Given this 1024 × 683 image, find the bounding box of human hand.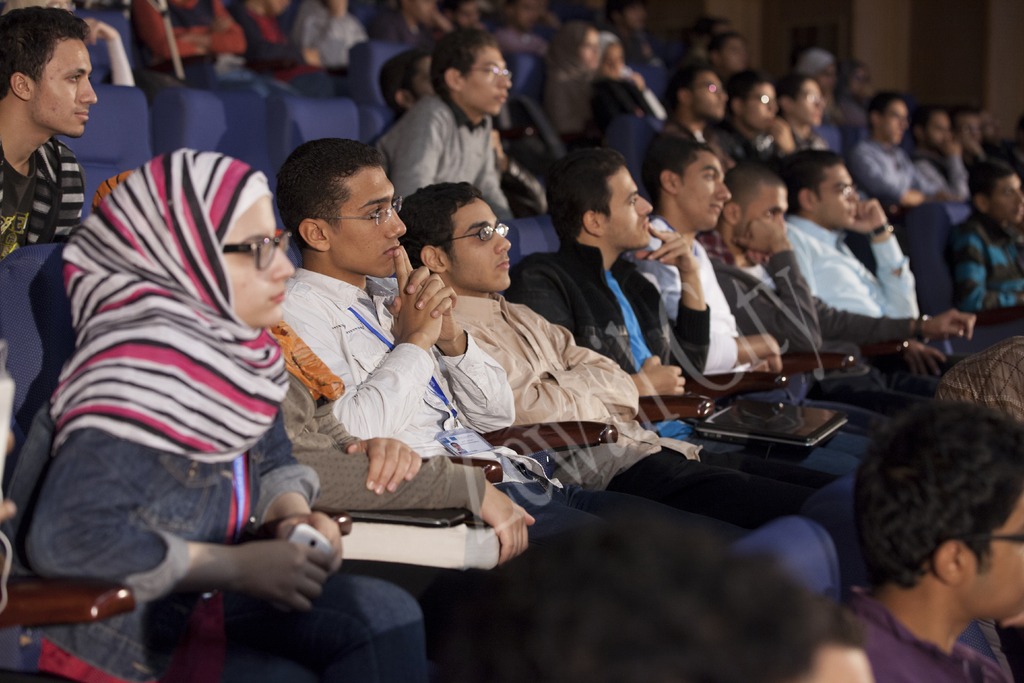
crop(769, 118, 798, 158).
